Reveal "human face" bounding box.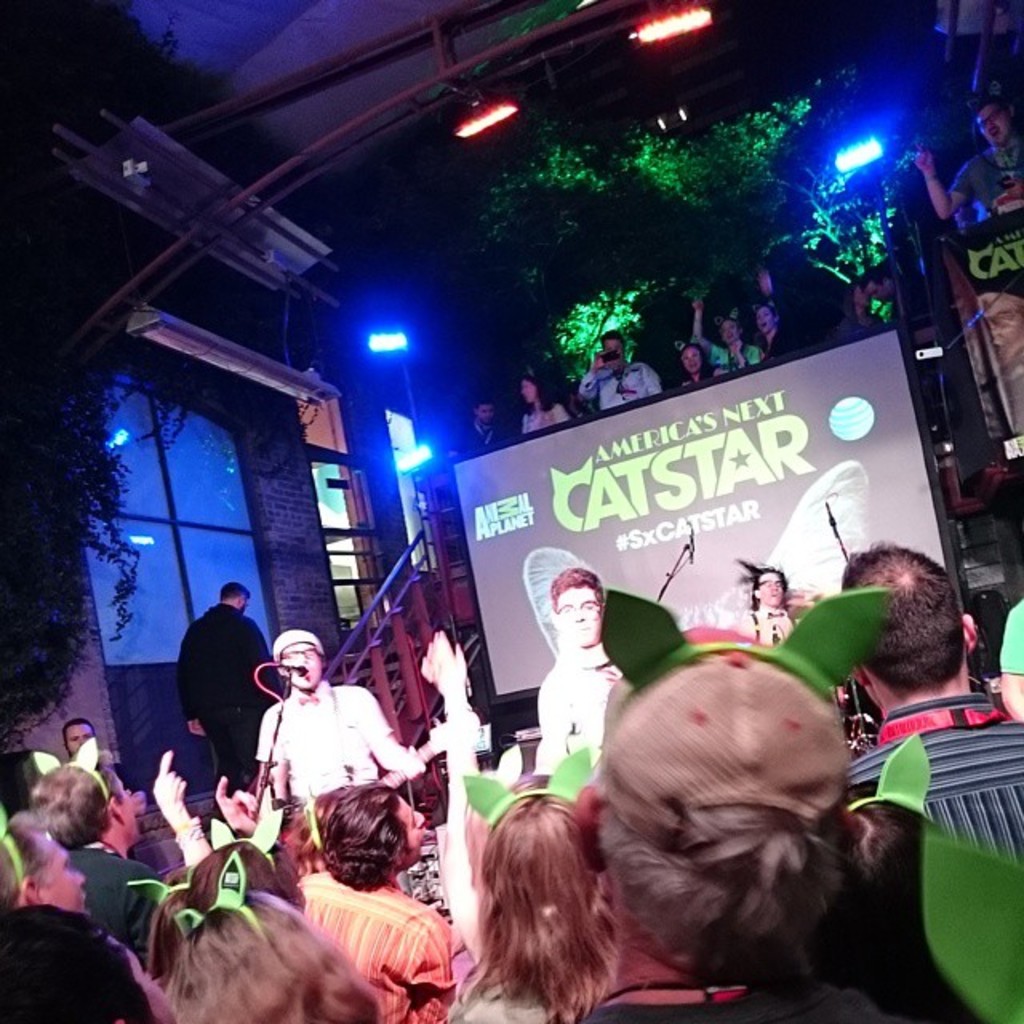
Revealed: 762:570:784:605.
